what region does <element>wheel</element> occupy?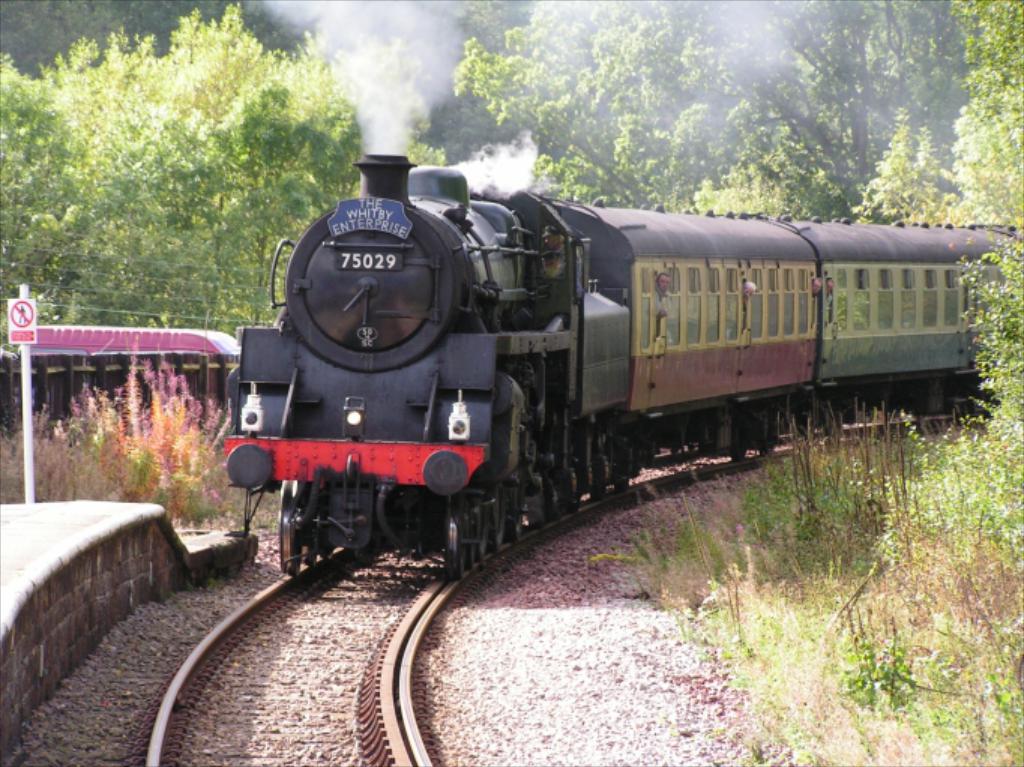
(476, 507, 491, 563).
